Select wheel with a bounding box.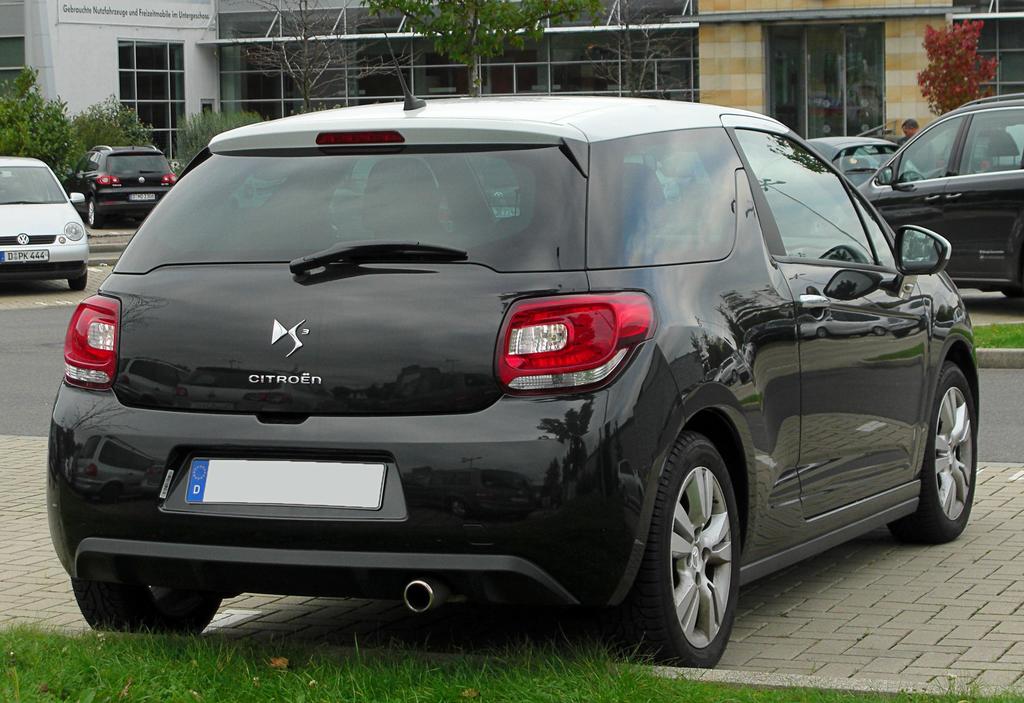
<bbox>67, 274, 85, 290</bbox>.
